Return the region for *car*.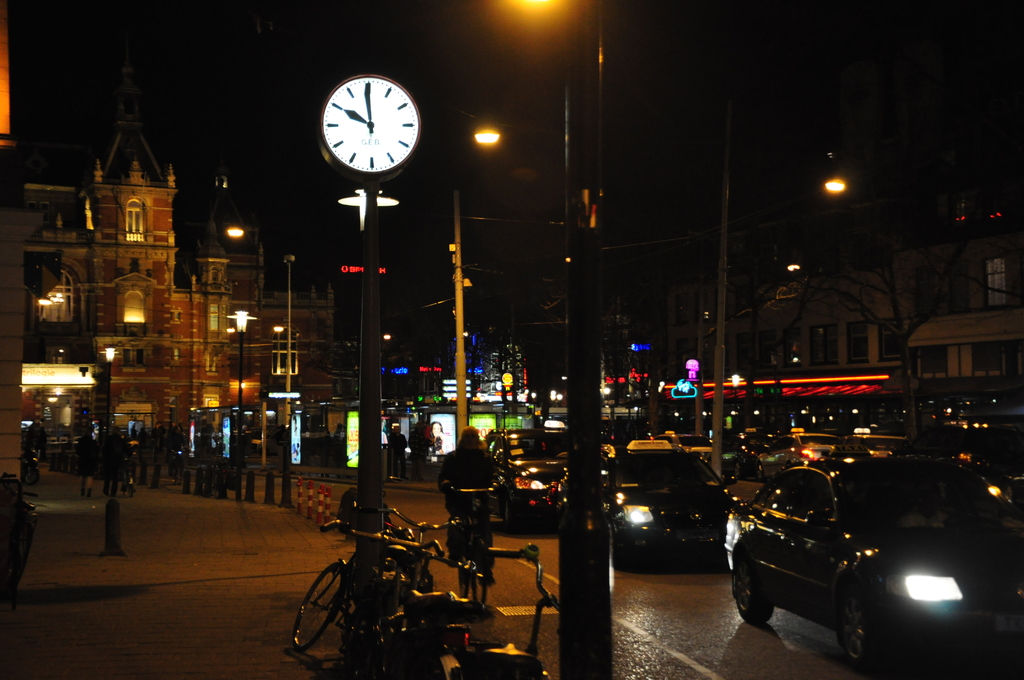
(723,452,1007,667).
